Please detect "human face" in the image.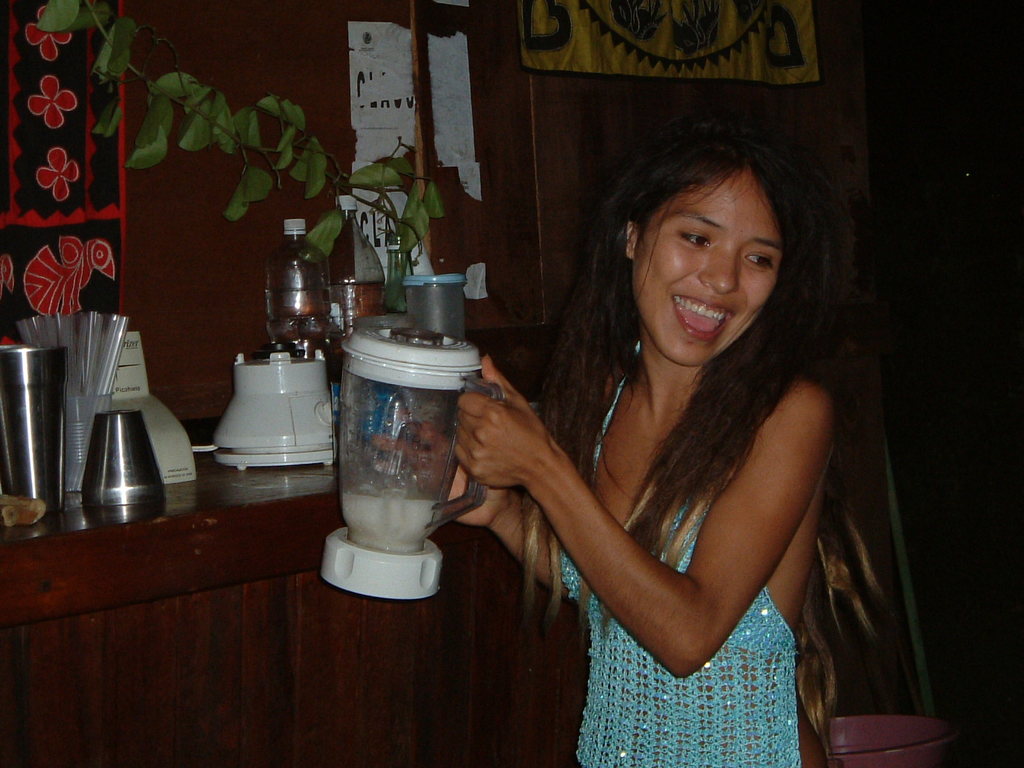
Rect(630, 180, 787, 367).
